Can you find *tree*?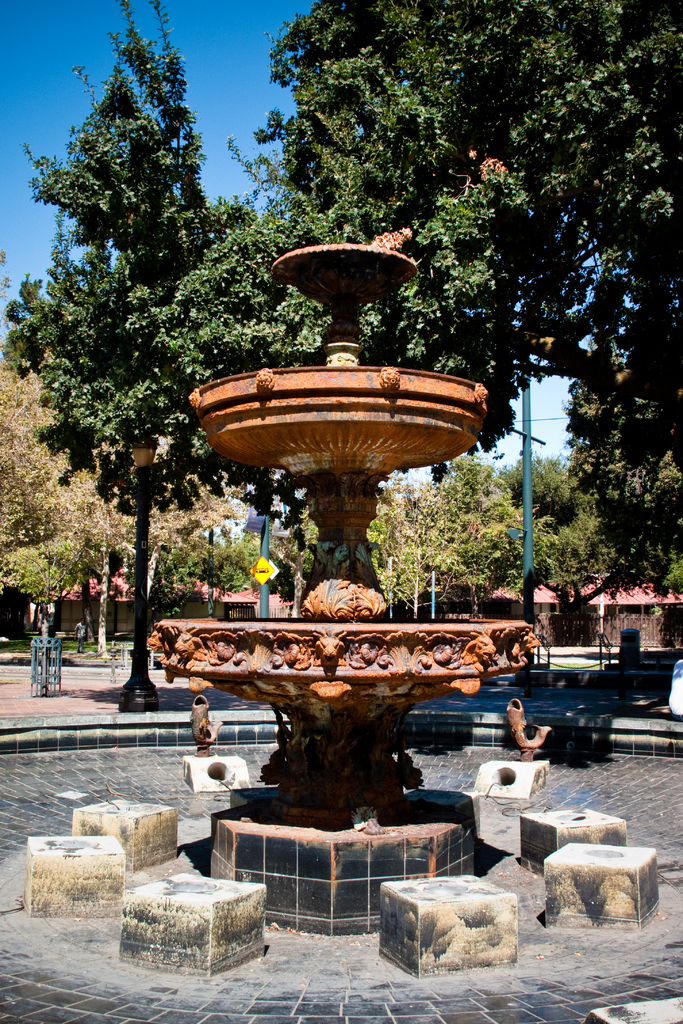
Yes, bounding box: locate(541, 504, 639, 644).
